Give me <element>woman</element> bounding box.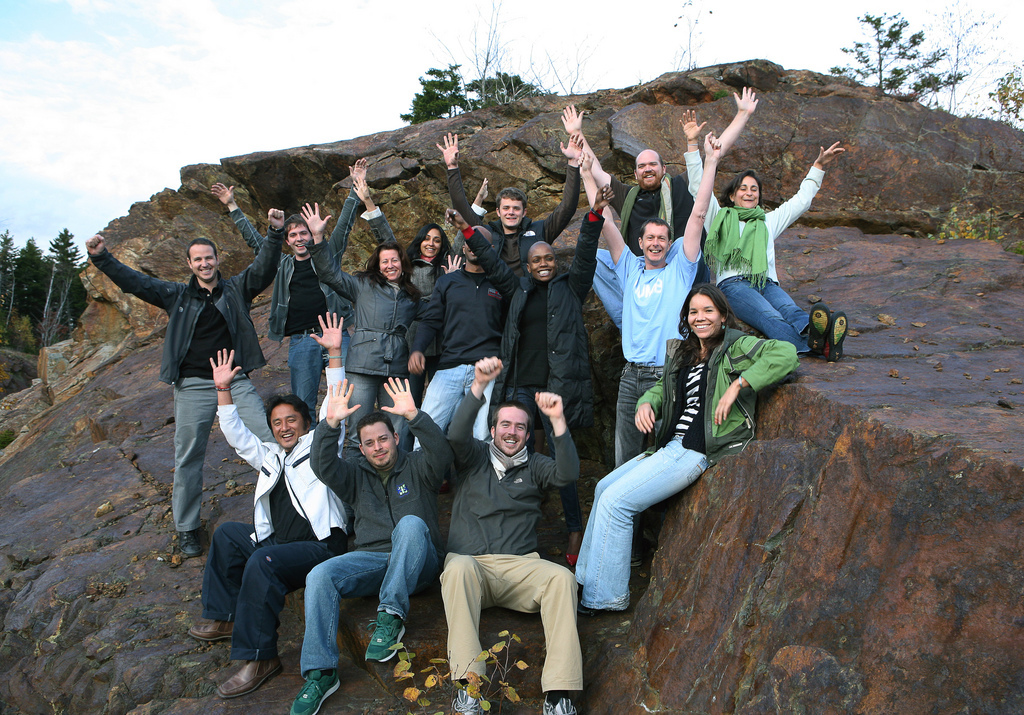
[678, 120, 846, 349].
